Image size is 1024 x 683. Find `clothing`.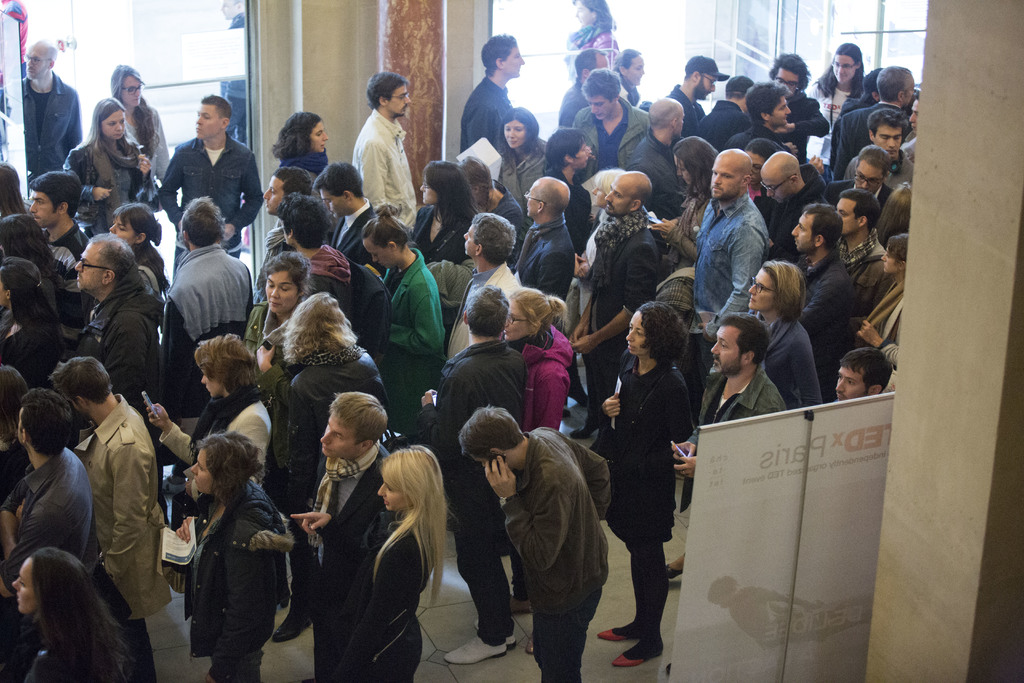
(left=1, top=308, right=57, bottom=391).
